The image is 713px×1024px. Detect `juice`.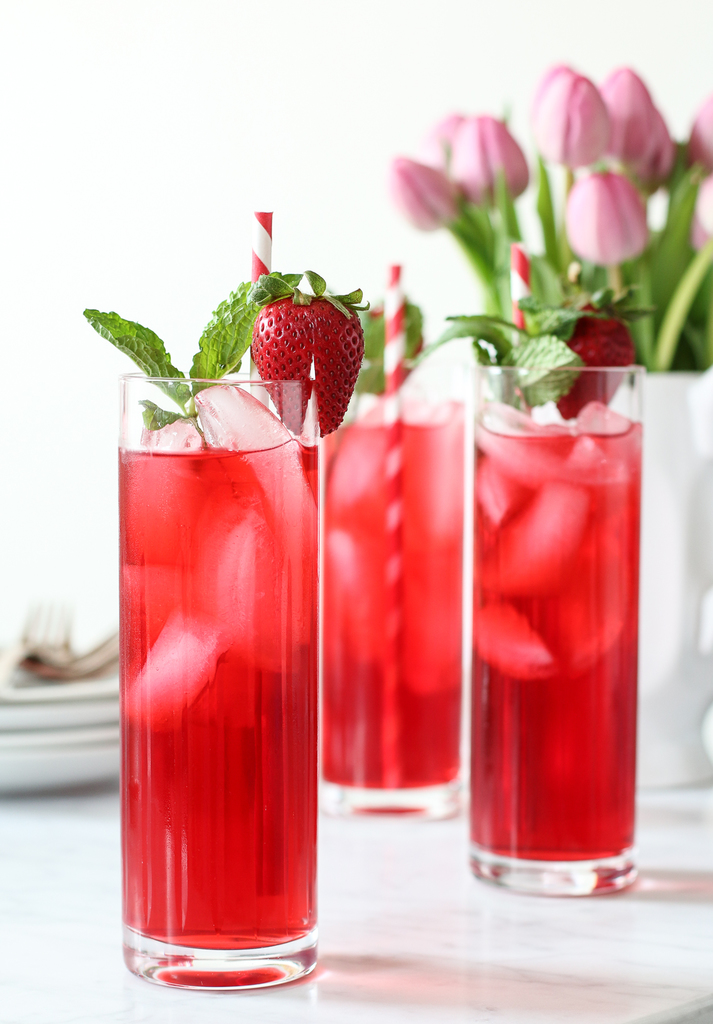
Detection: [314, 408, 466, 791].
